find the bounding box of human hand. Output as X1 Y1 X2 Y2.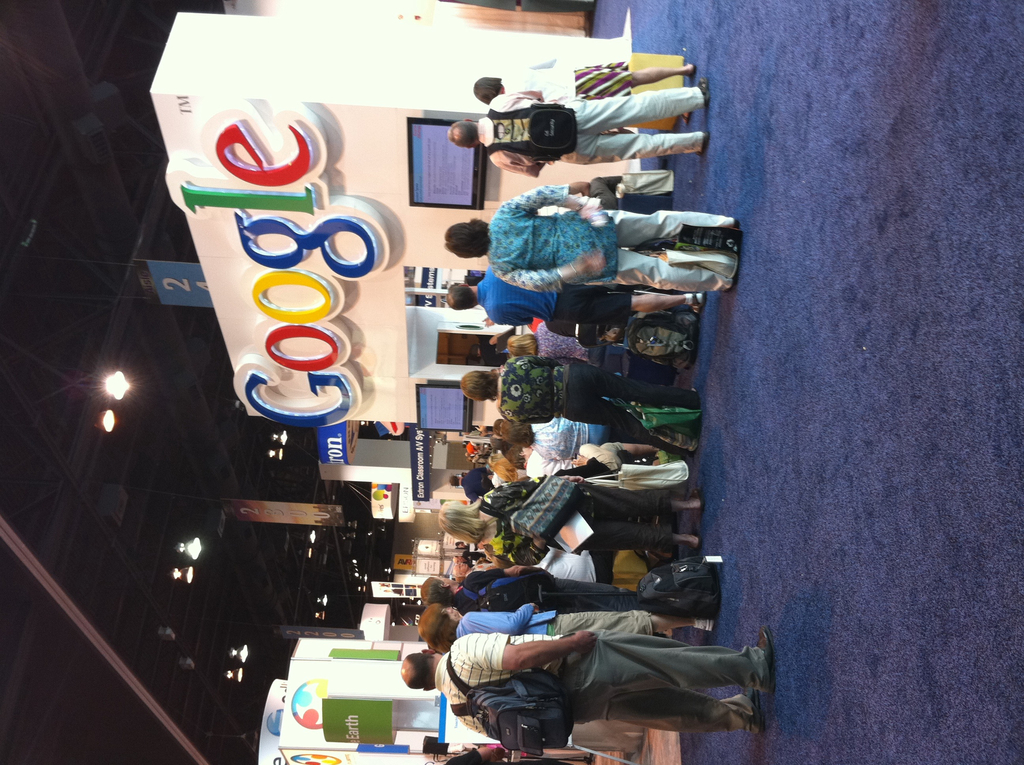
573 453 589 468.
